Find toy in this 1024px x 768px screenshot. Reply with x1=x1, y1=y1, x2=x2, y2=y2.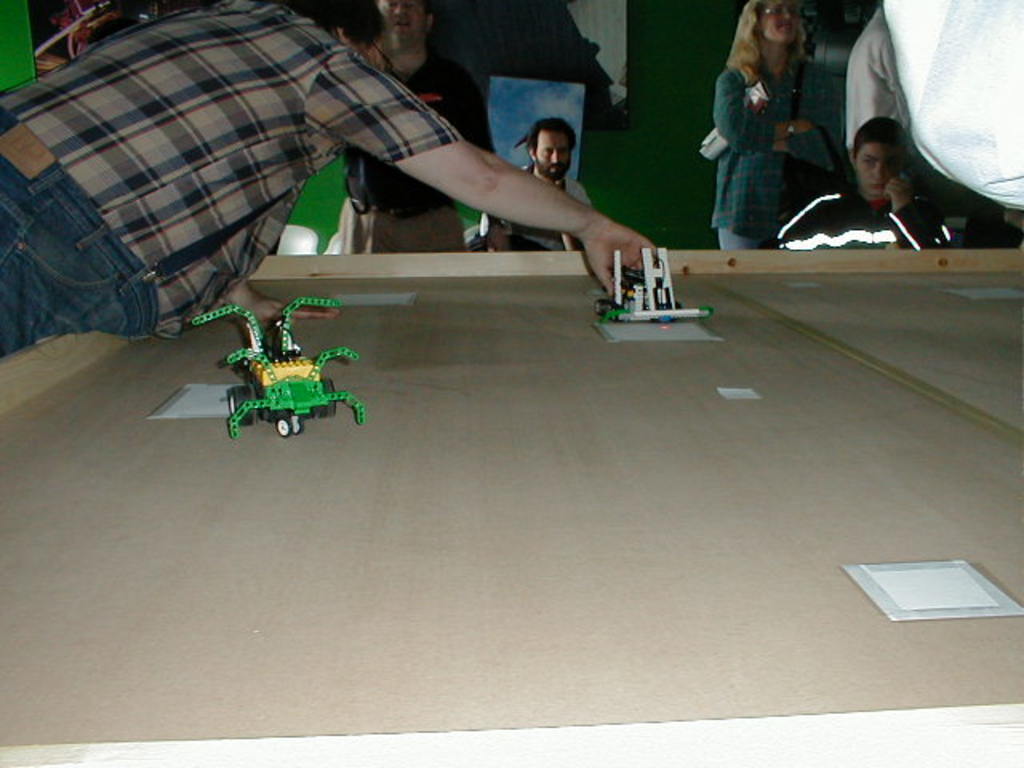
x1=216, y1=296, x2=354, y2=435.
